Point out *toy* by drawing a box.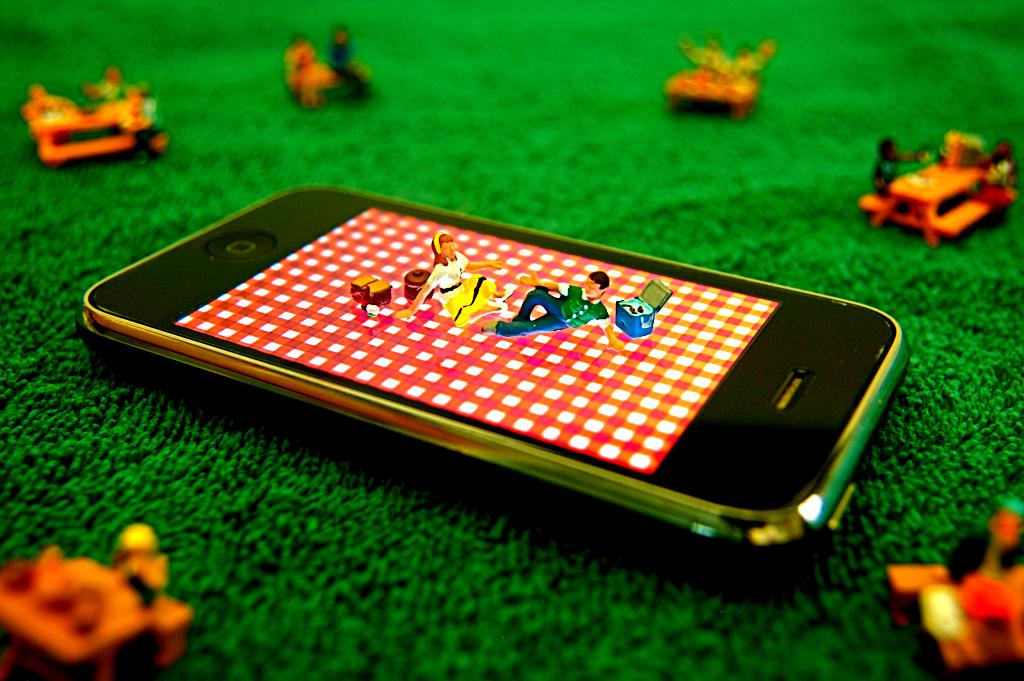
x1=278, y1=35, x2=356, y2=117.
